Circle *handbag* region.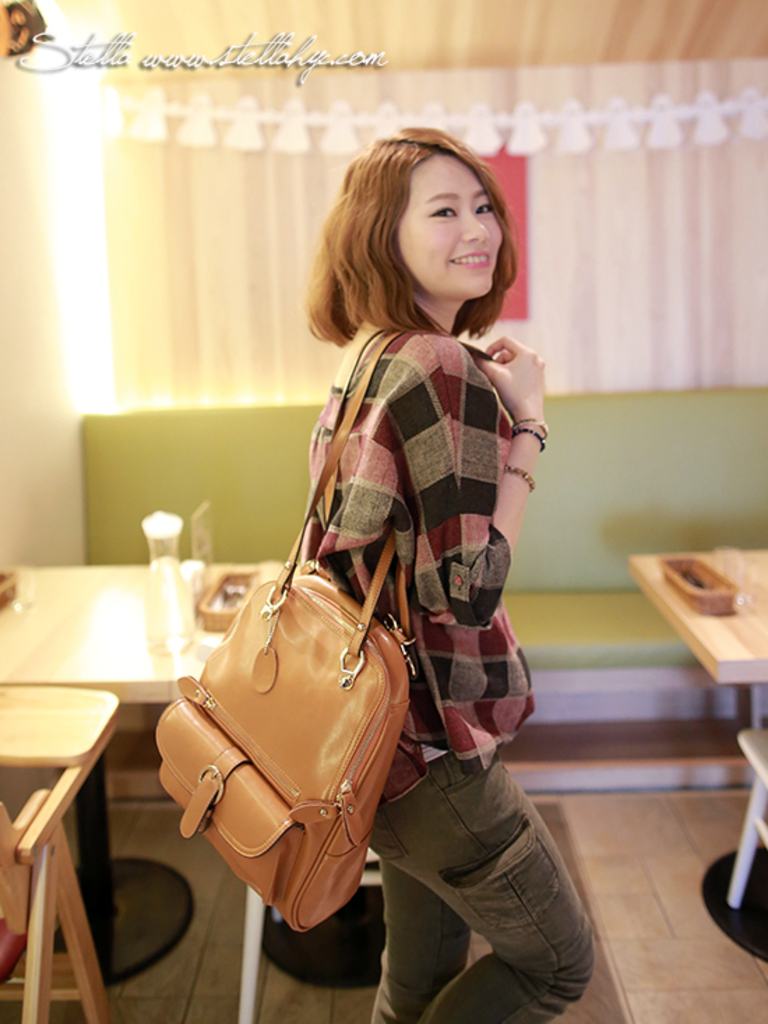
Region: pyautogui.locateOnScreen(158, 330, 507, 929).
